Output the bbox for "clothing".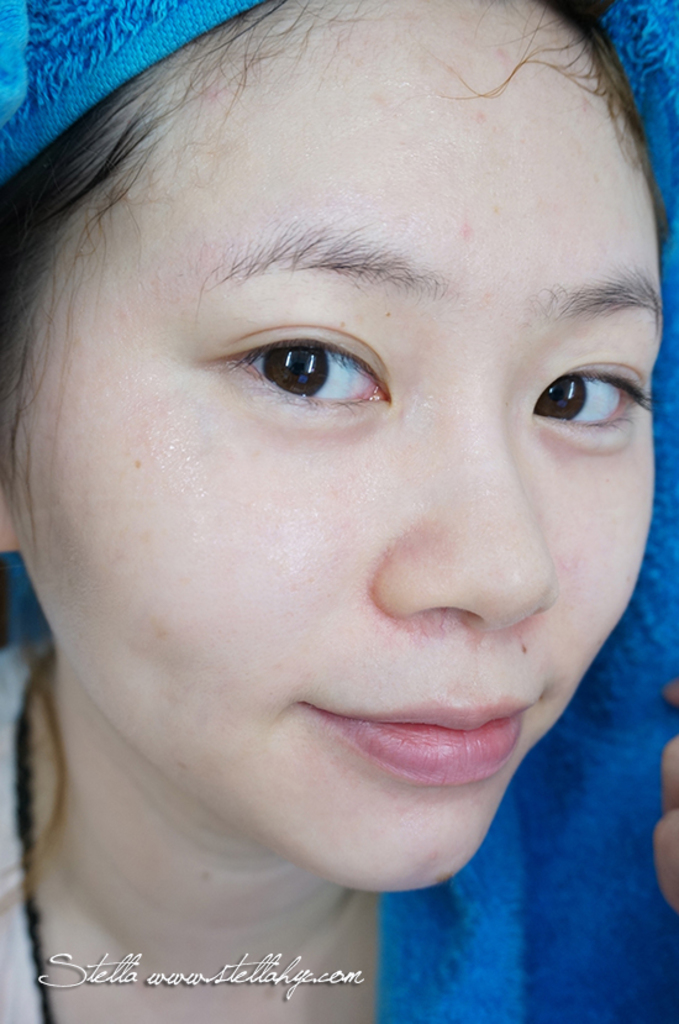
<region>0, 0, 678, 1023</region>.
